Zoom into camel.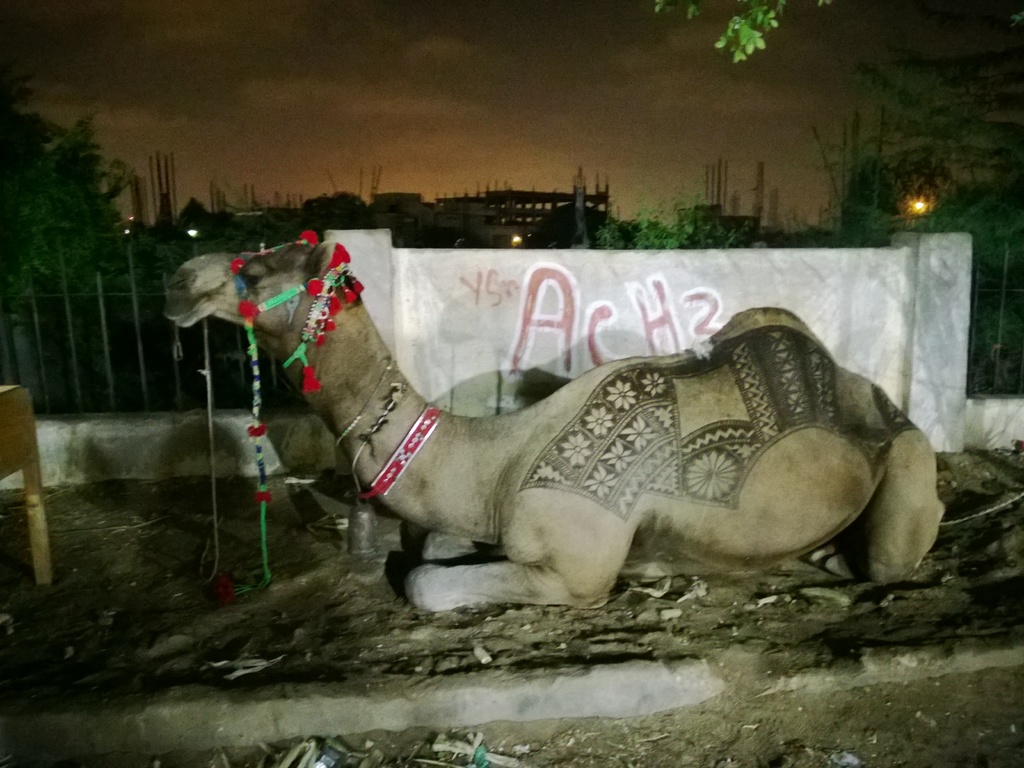
Zoom target: Rect(163, 241, 949, 612).
